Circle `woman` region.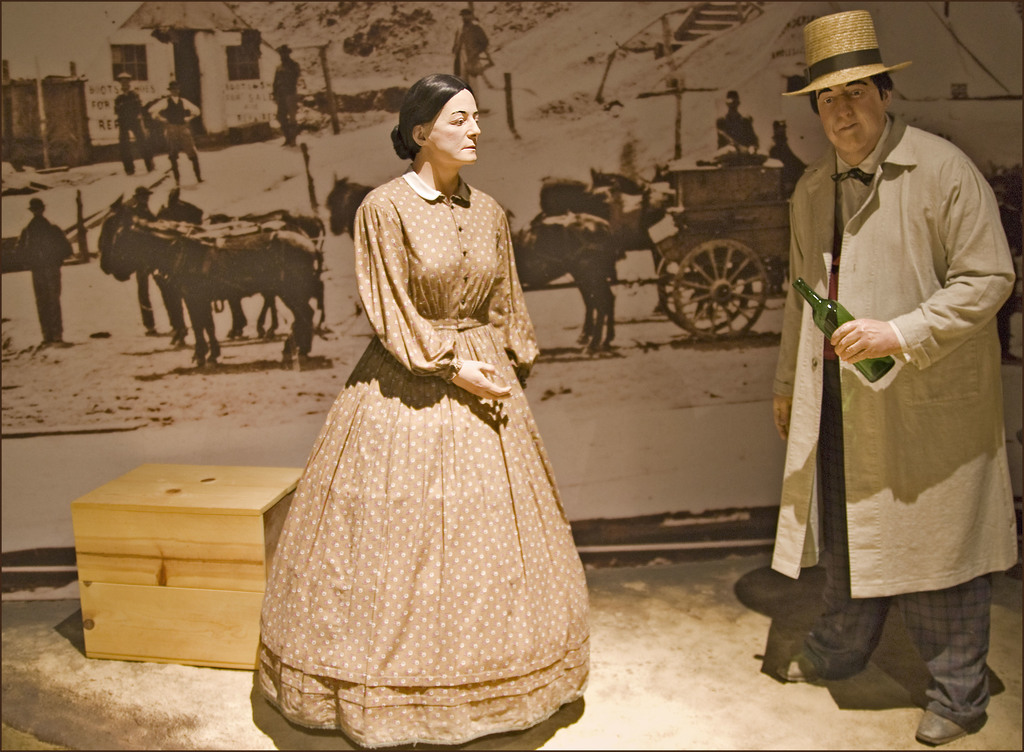
Region: 251, 58, 570, 723.
